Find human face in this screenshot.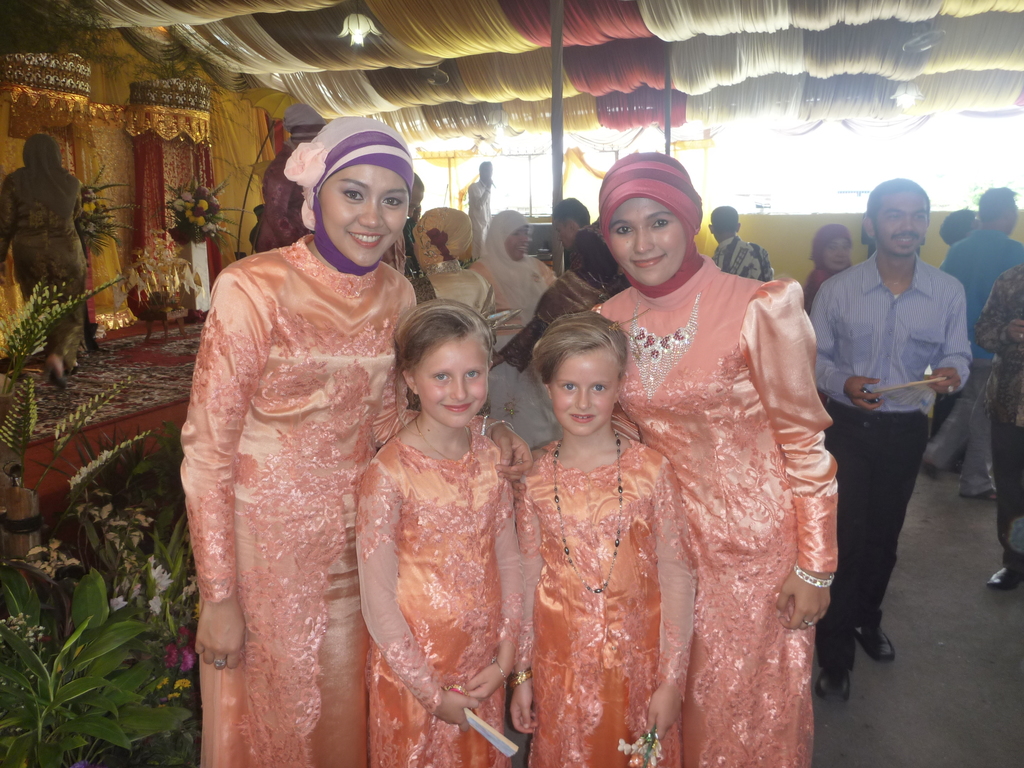
The bounding box for human face is Rect(319, 166, 408, 265).
